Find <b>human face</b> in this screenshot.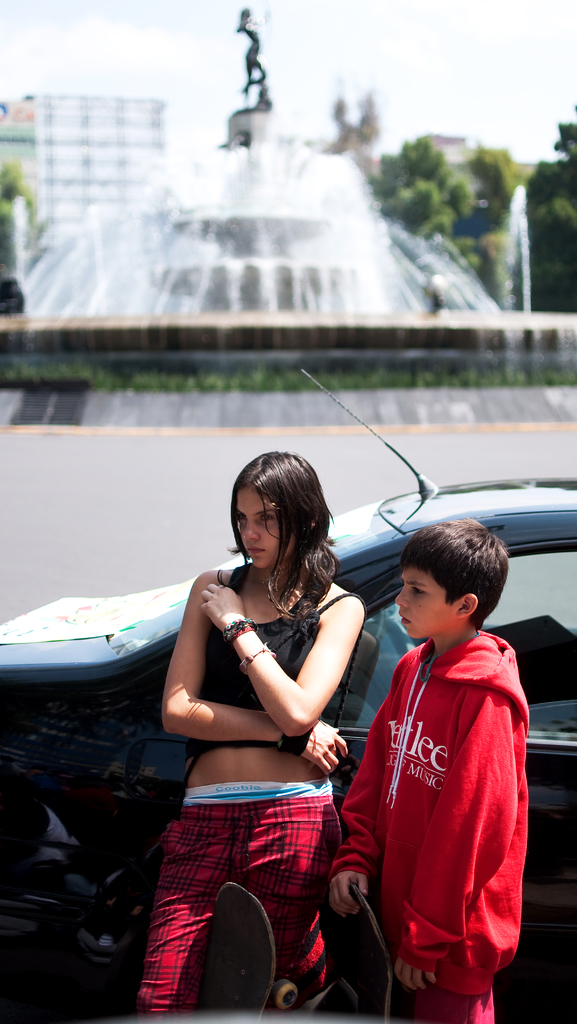
The bounding box for <b>human face</b> is [396, 562, 452, 636].
